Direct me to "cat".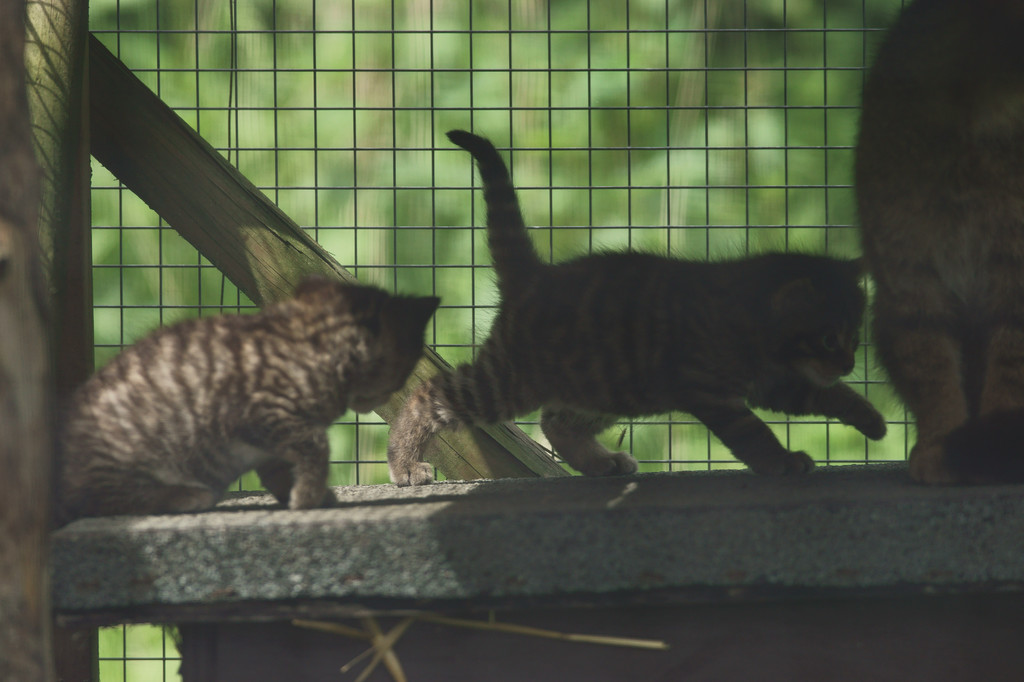
Direction: <bbox>405, 123, 890, 489</bbox>.
